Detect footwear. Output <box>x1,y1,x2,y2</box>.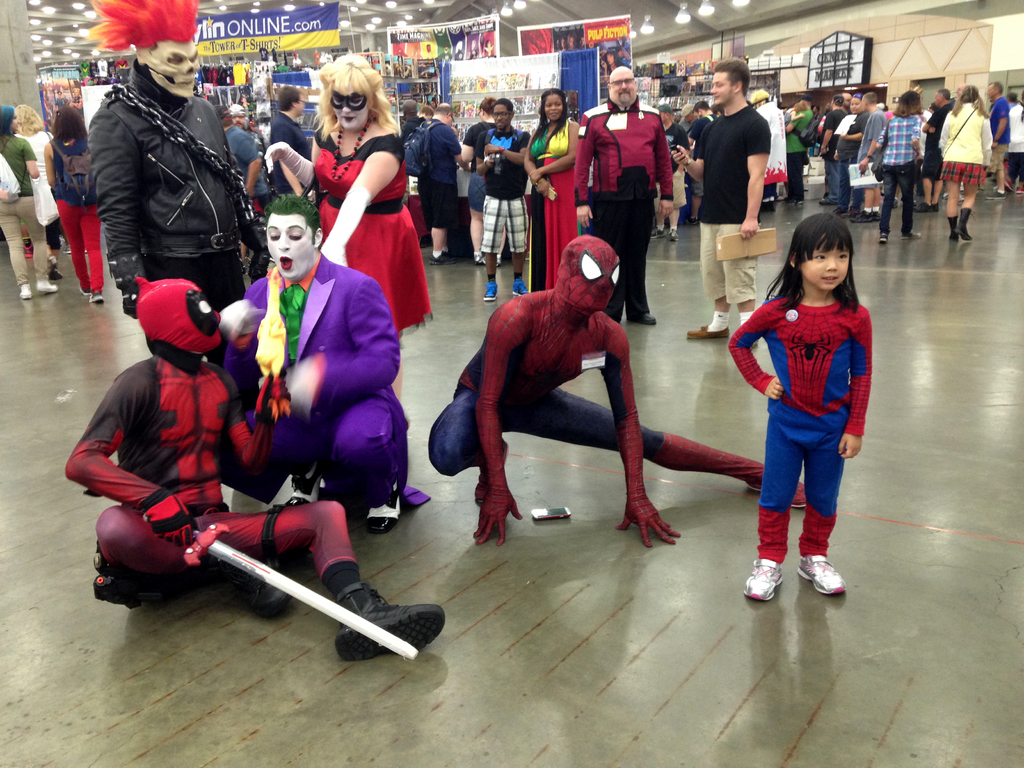
<box>742,556,784,602</box>.
